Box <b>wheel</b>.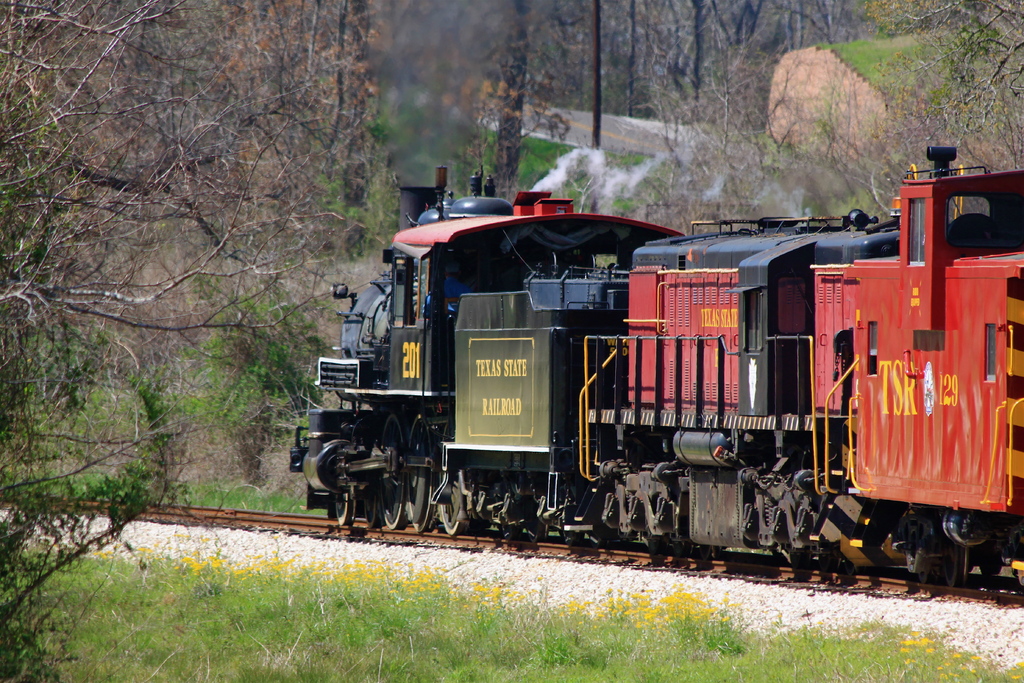
box(967, 547, 1005, 582).
